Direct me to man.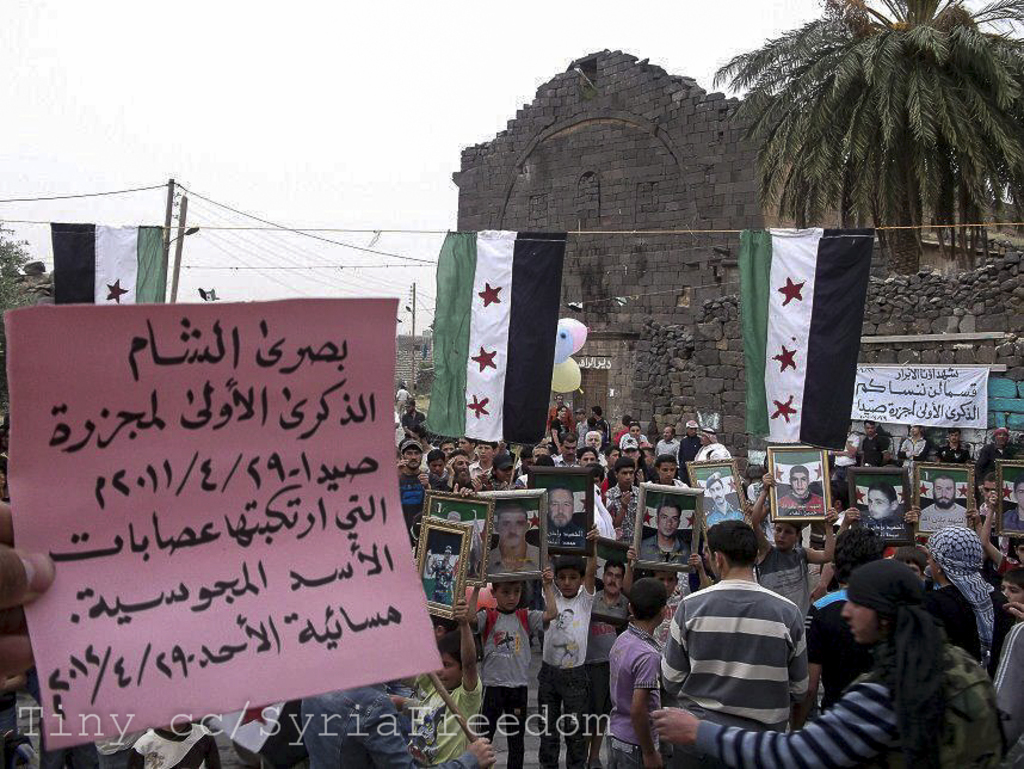
Direction: locate(920, 478, 967, 530).
